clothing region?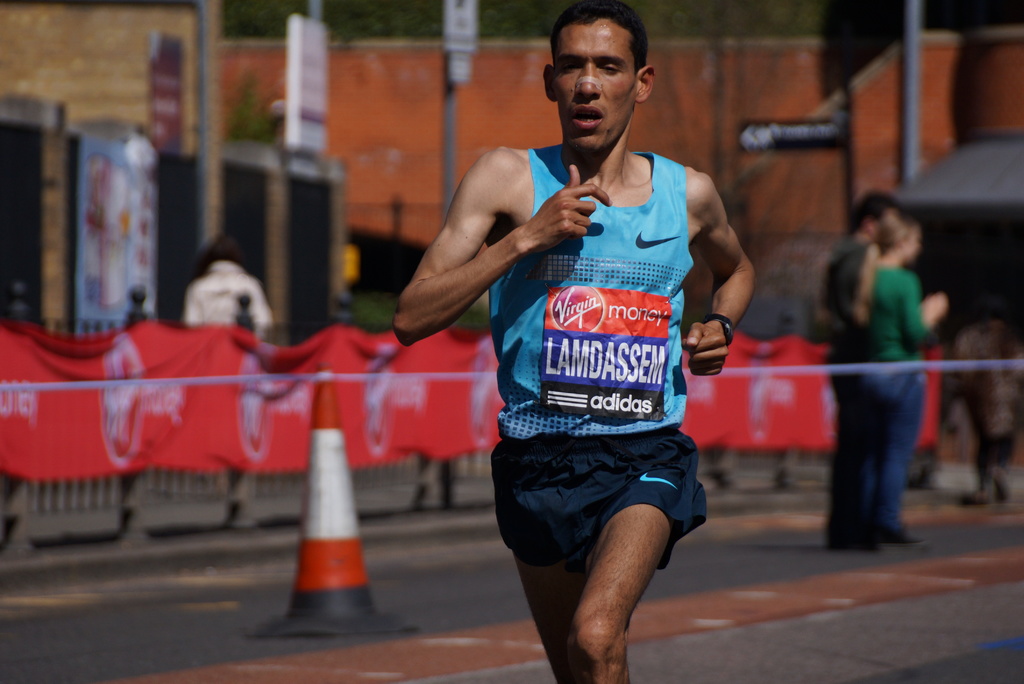
detection(473, 129, 723, 579)
